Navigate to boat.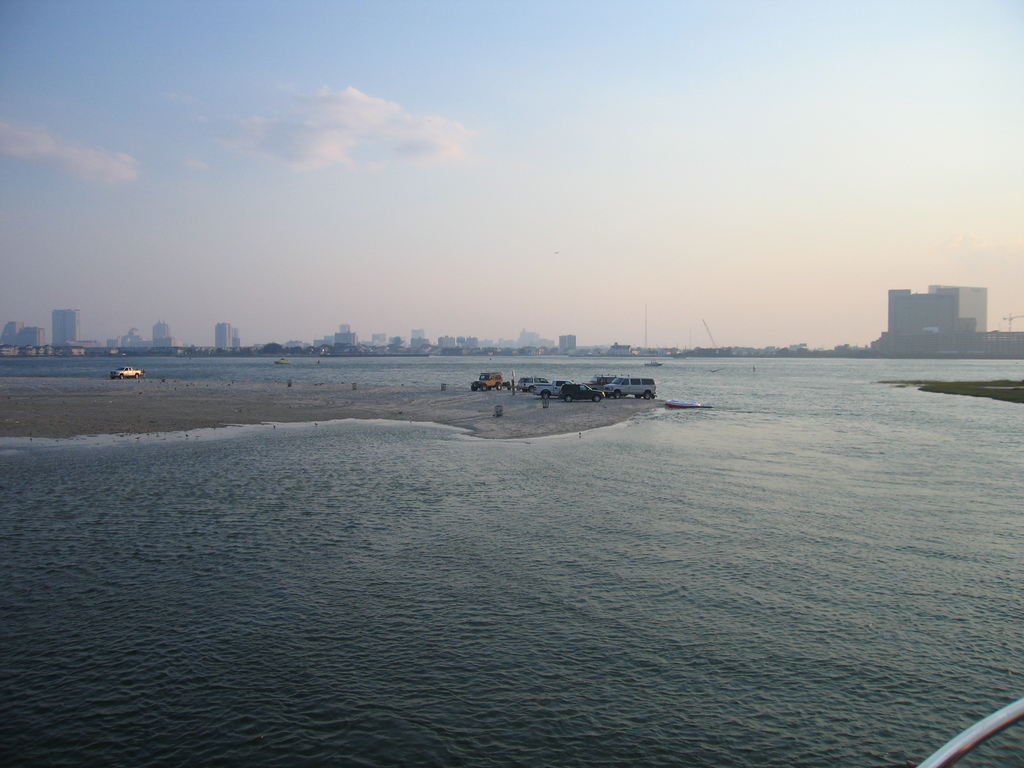
Navigation target: [x1=914, y1=696, x2=1023, y2=767].
